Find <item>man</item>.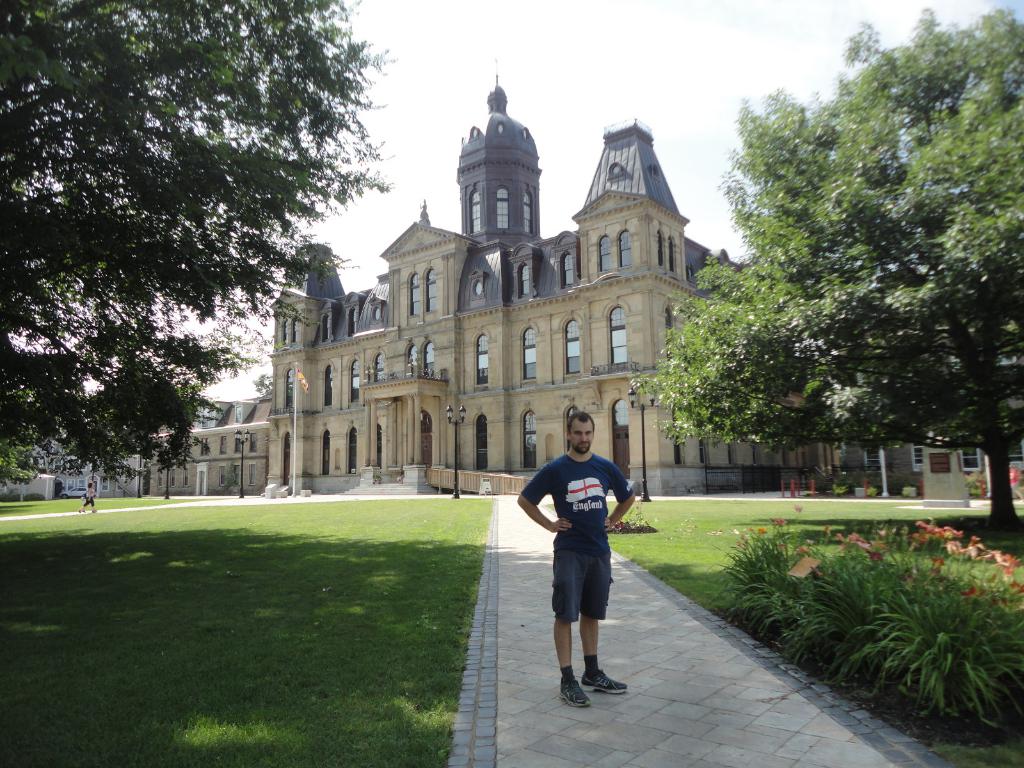
box=[526, 428, 646, 715].
